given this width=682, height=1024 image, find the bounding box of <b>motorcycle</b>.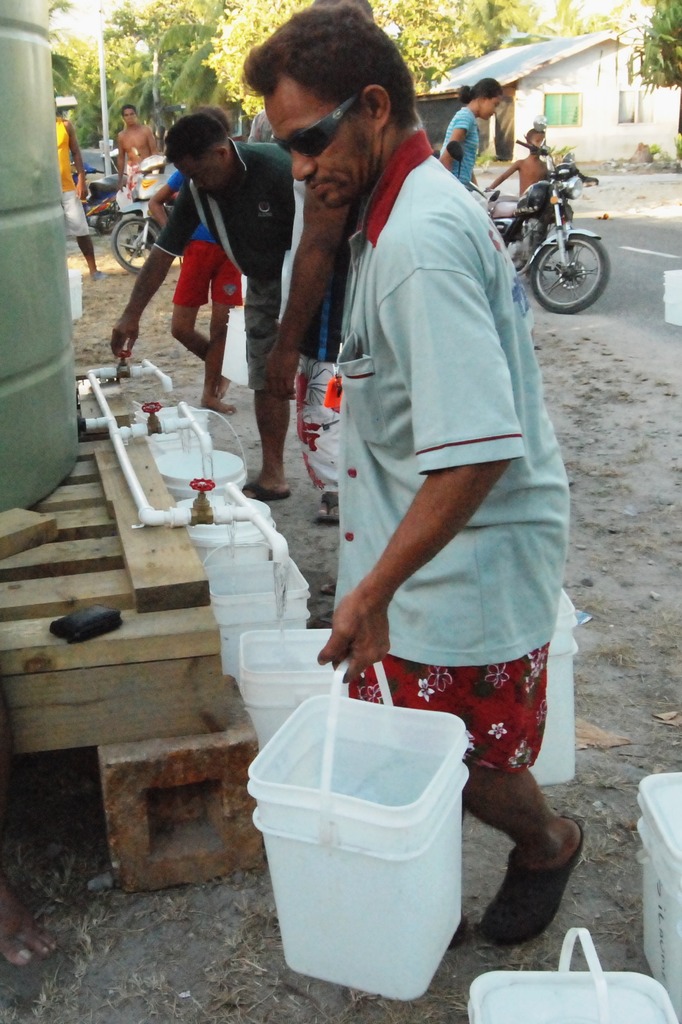
detection(487, 136, 609, 317).
